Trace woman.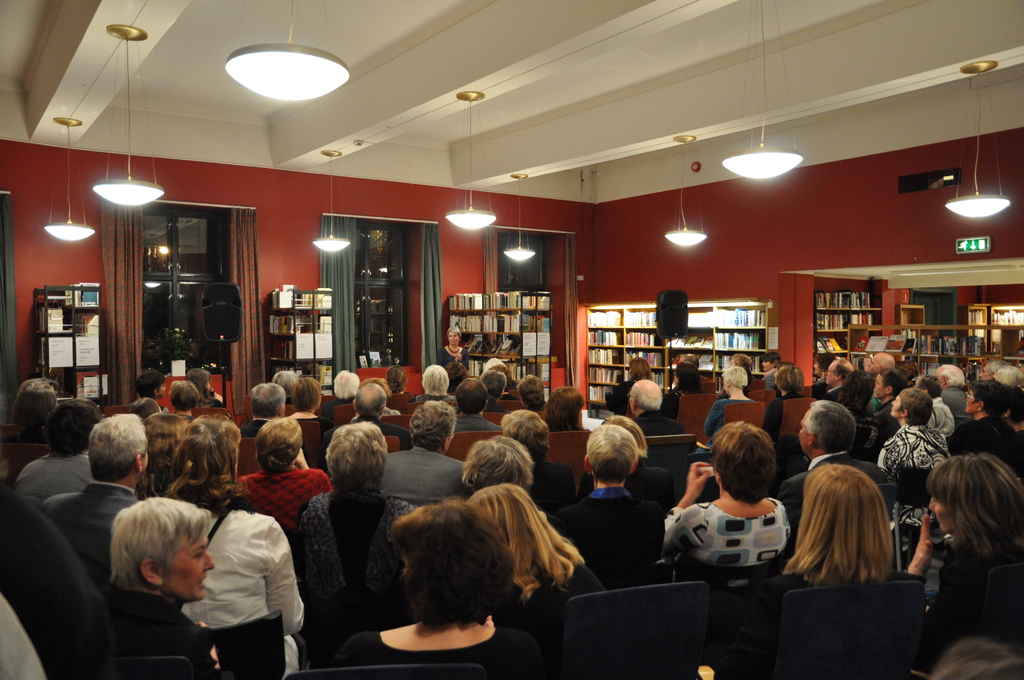
Traced to [296, 422, 421, 640].
